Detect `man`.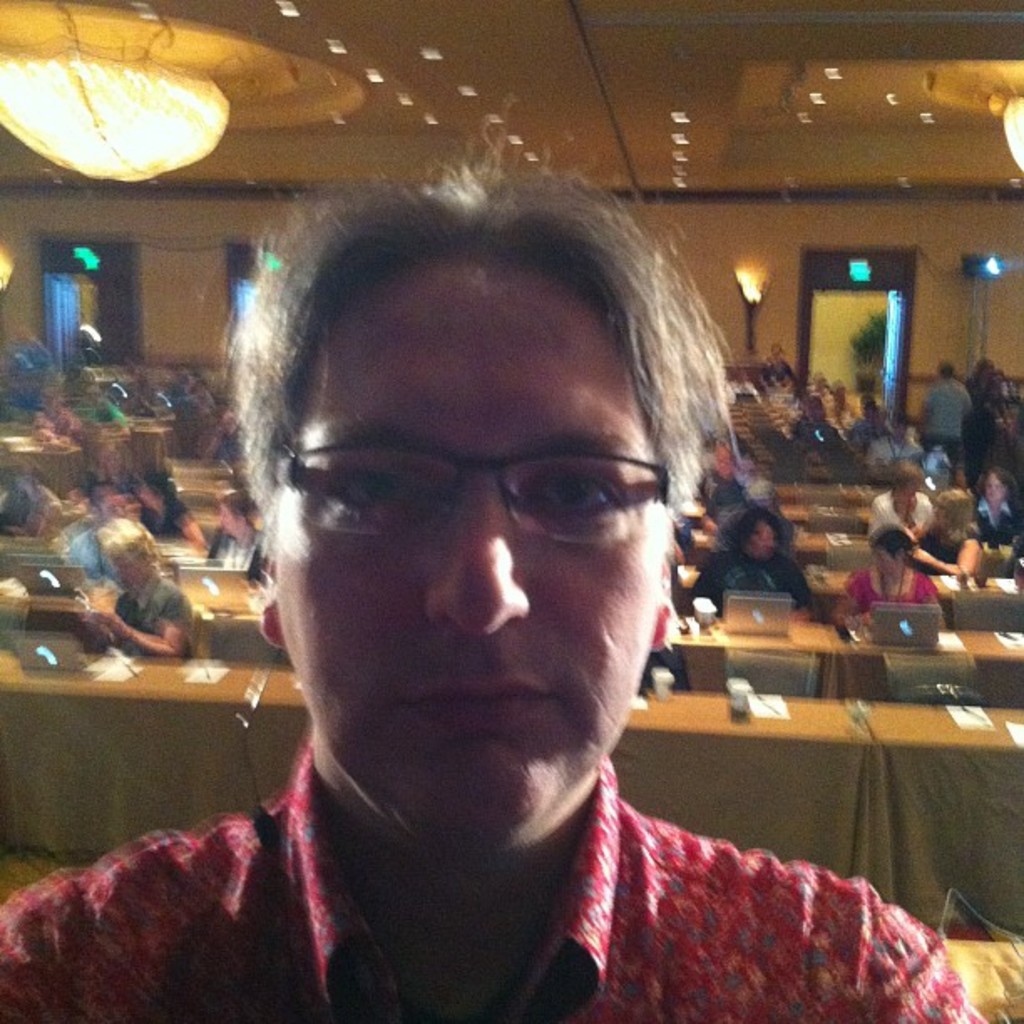
Detected at [761,340,798,393].
